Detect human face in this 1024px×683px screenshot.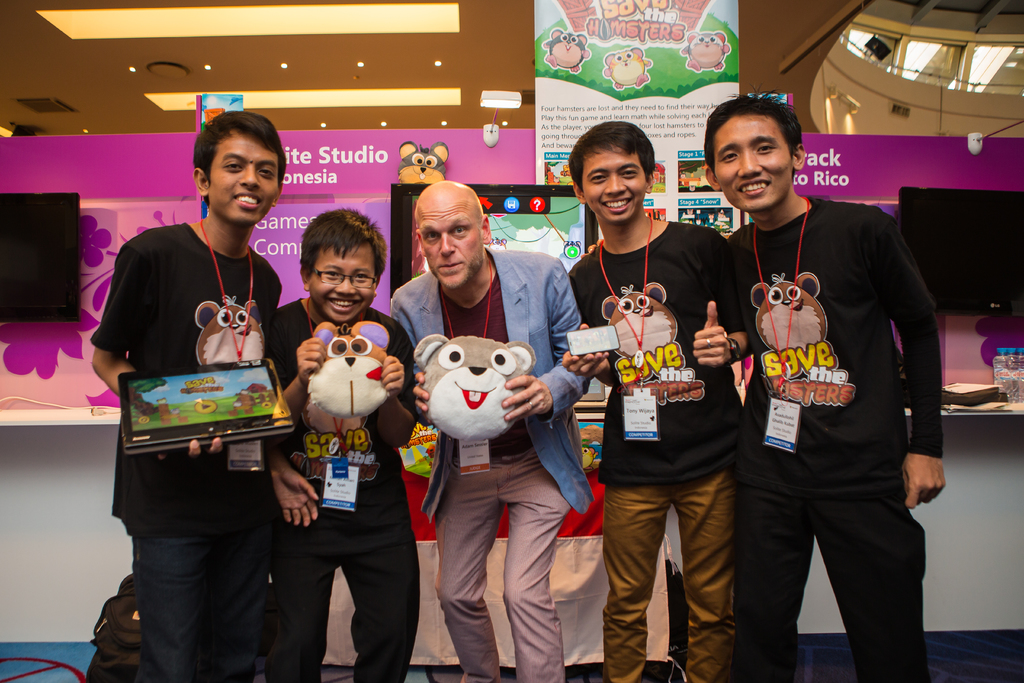
Detection: 305/248/375/324.
